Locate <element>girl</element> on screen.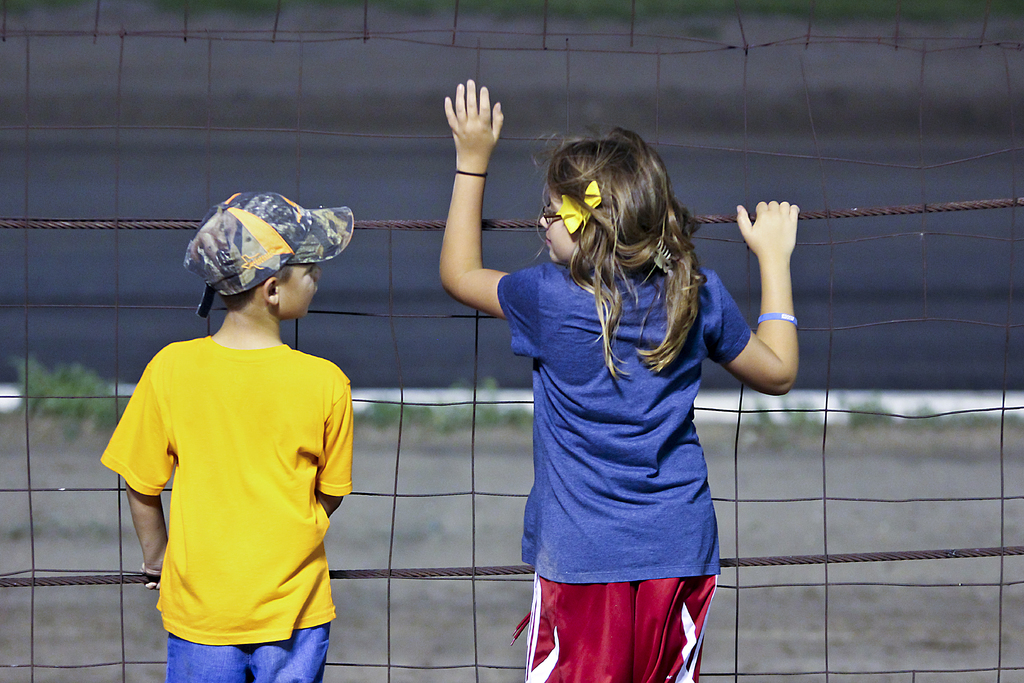
On screen at x1=438 y1=79 x2=801 y2=682.
